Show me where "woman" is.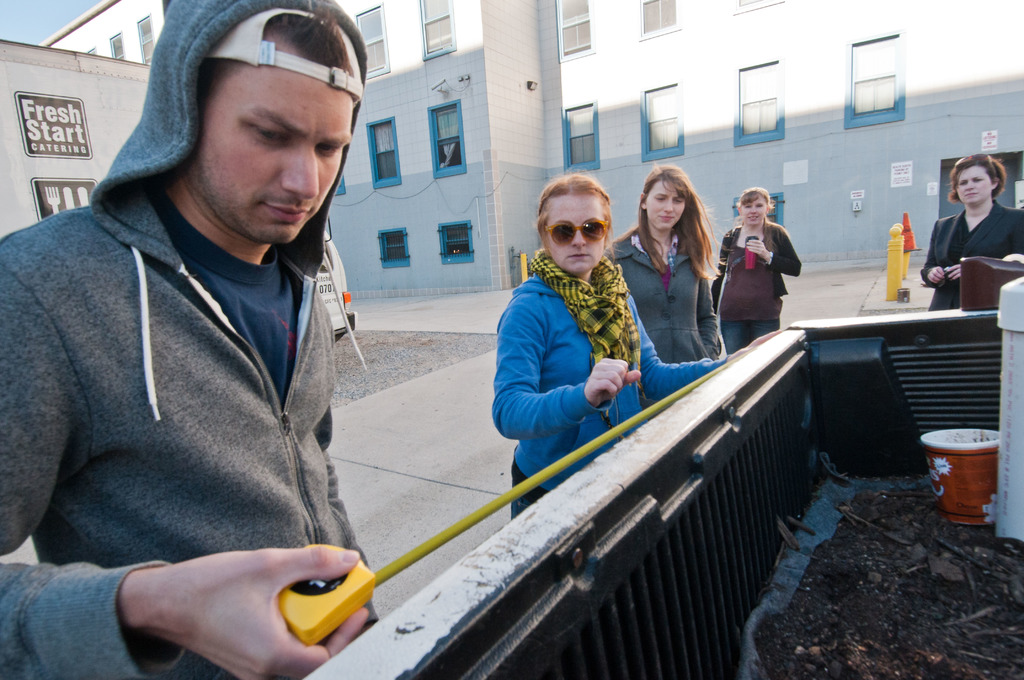
"woman" is at [left=632, top=161, right=739, bottom=393].
